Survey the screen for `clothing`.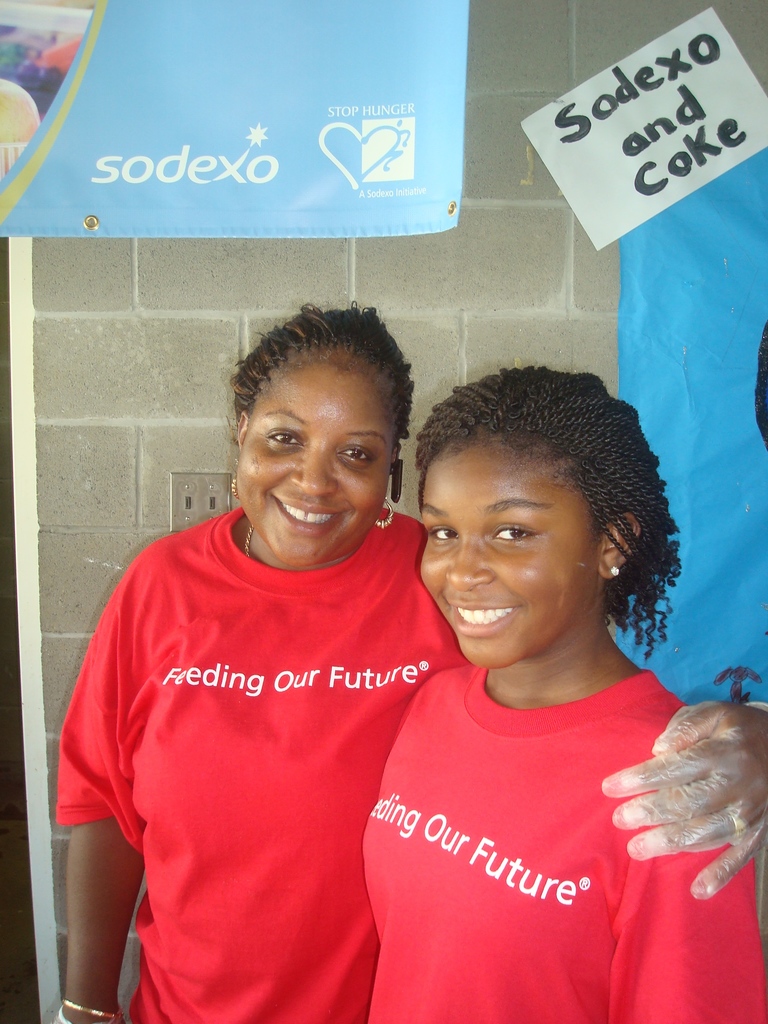
Survey found: 342,666,767,1023.
